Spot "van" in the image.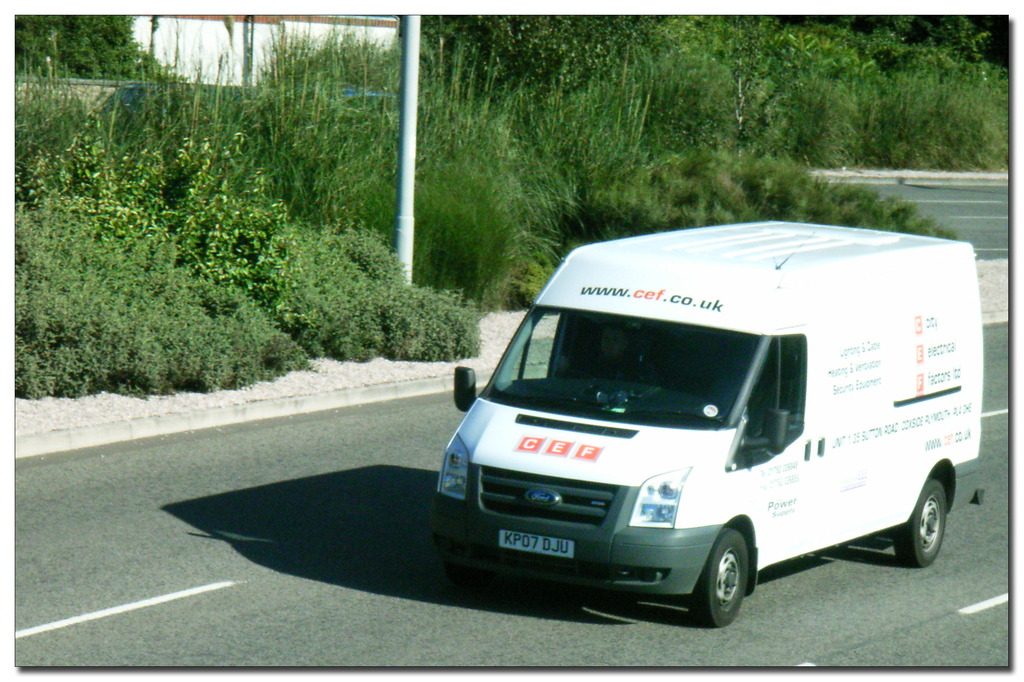
"van" found at 429:218:988:629.
